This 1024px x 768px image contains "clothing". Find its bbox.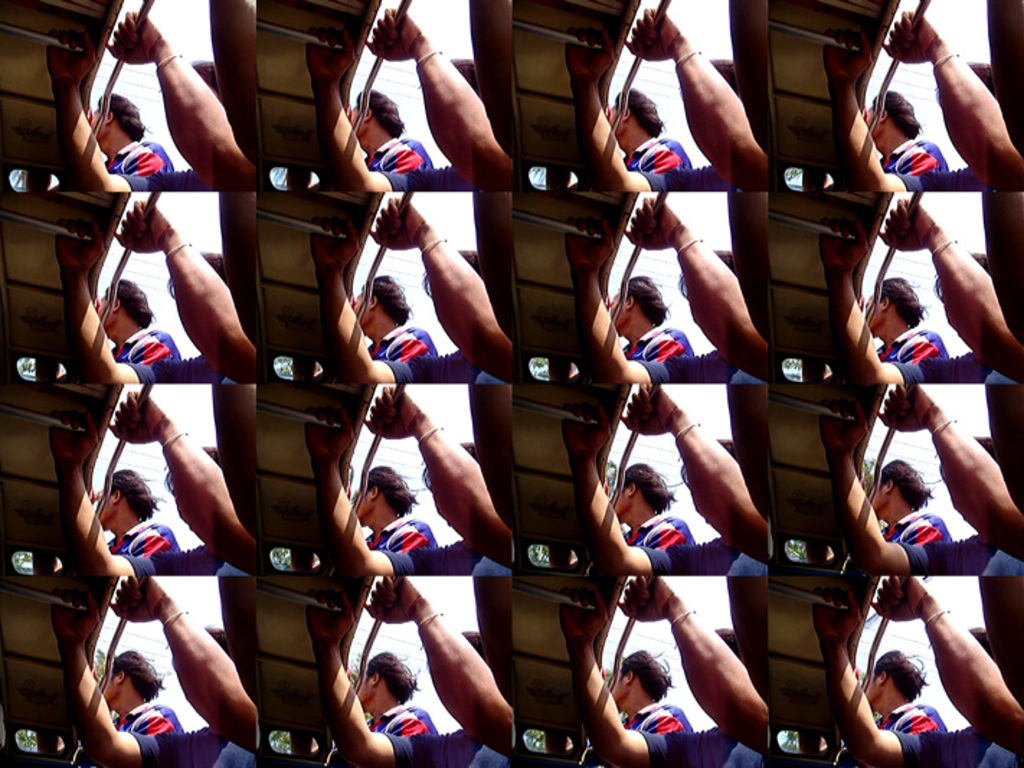
<bbox>373, 697, 429, 735</bbox>.
